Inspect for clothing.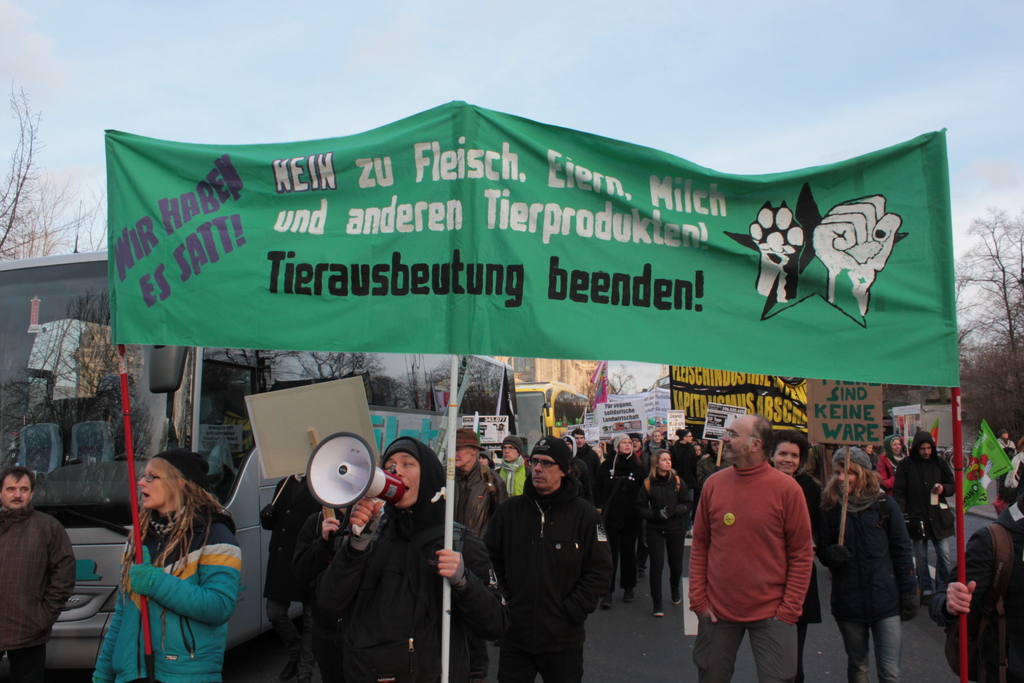
Inspection: x1=497 y1=653 x2=583 y2=682.
